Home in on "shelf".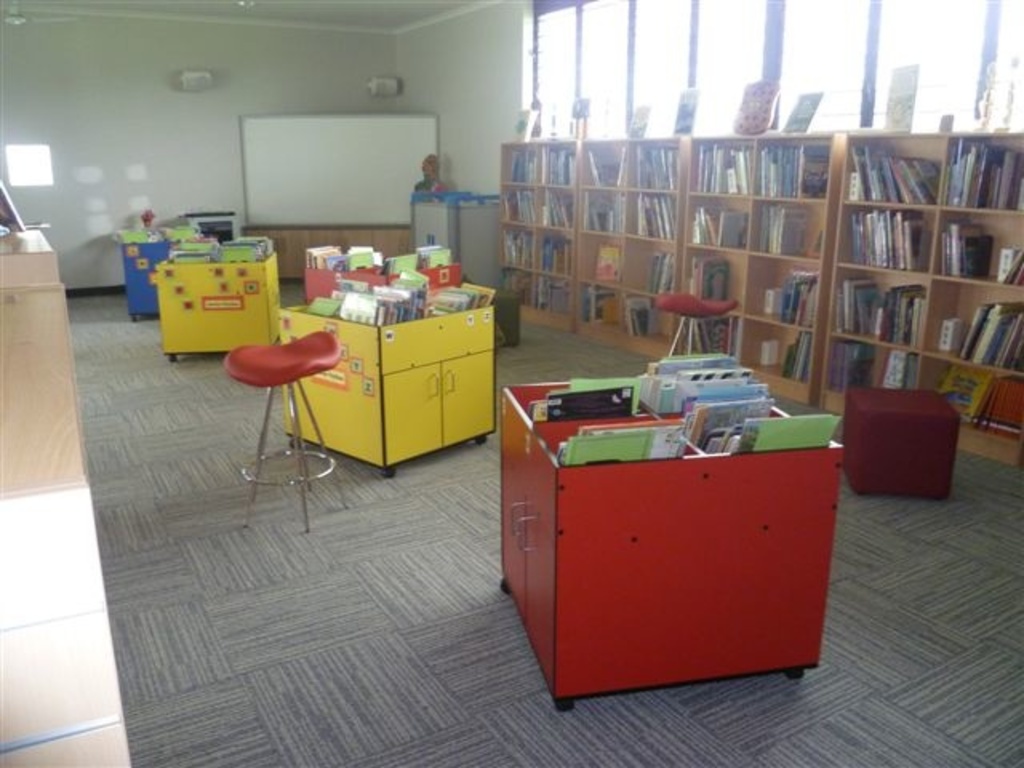
Homed in at [x1=626, y1=187, x2=688, y2=242].
